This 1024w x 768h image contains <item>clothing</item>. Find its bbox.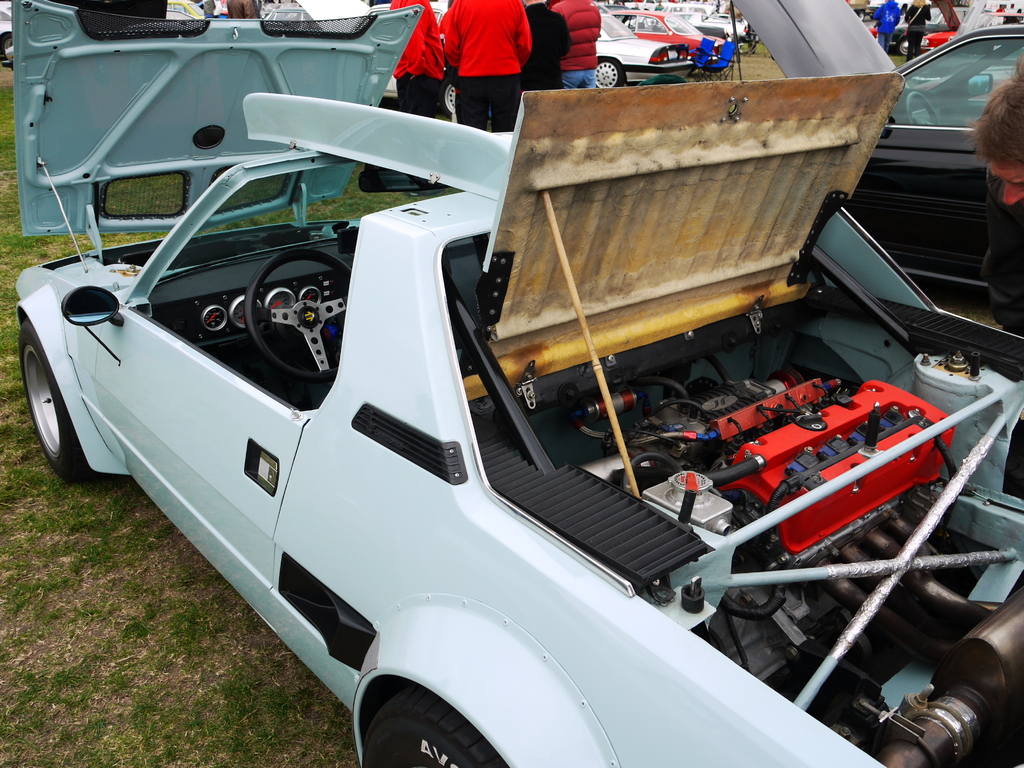
<bbox>903, 0, 931, 61</bbox>.
